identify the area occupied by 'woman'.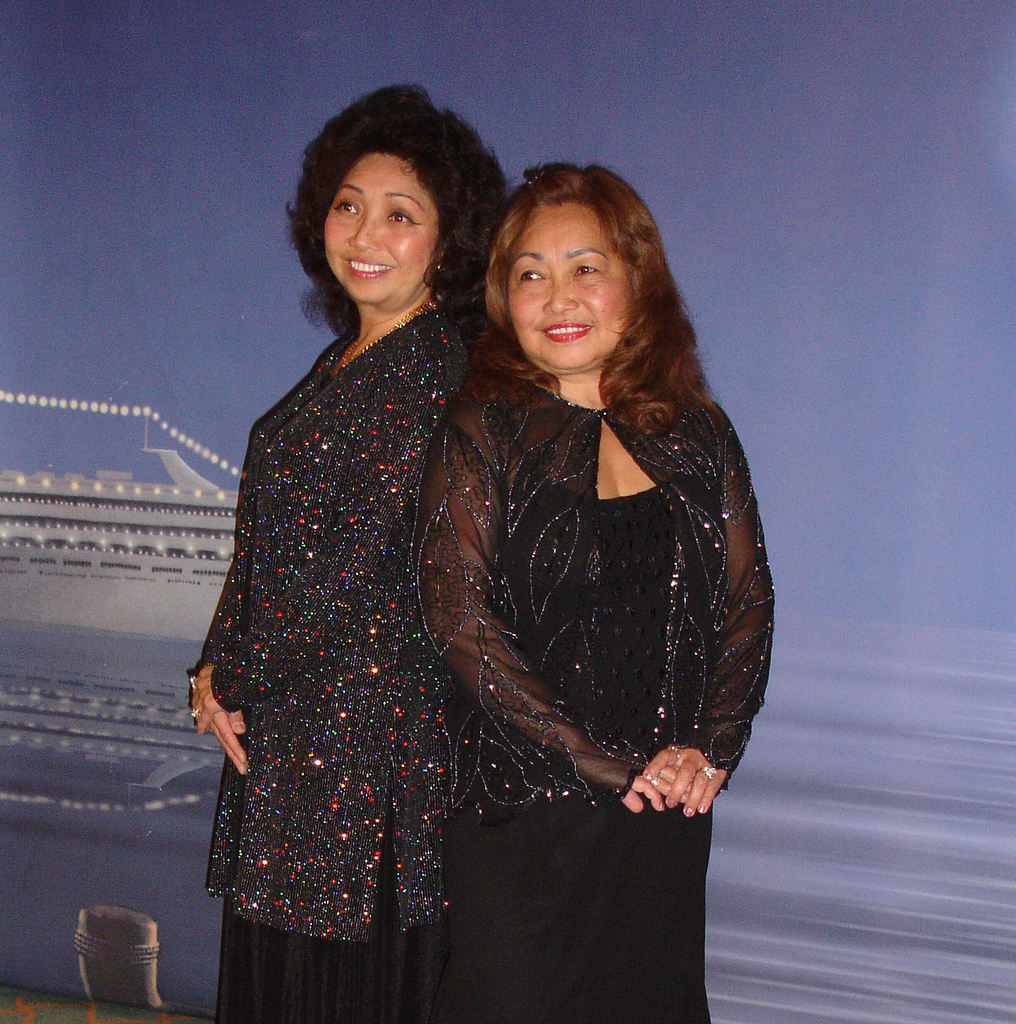
Area: (425,154,772,1023).
